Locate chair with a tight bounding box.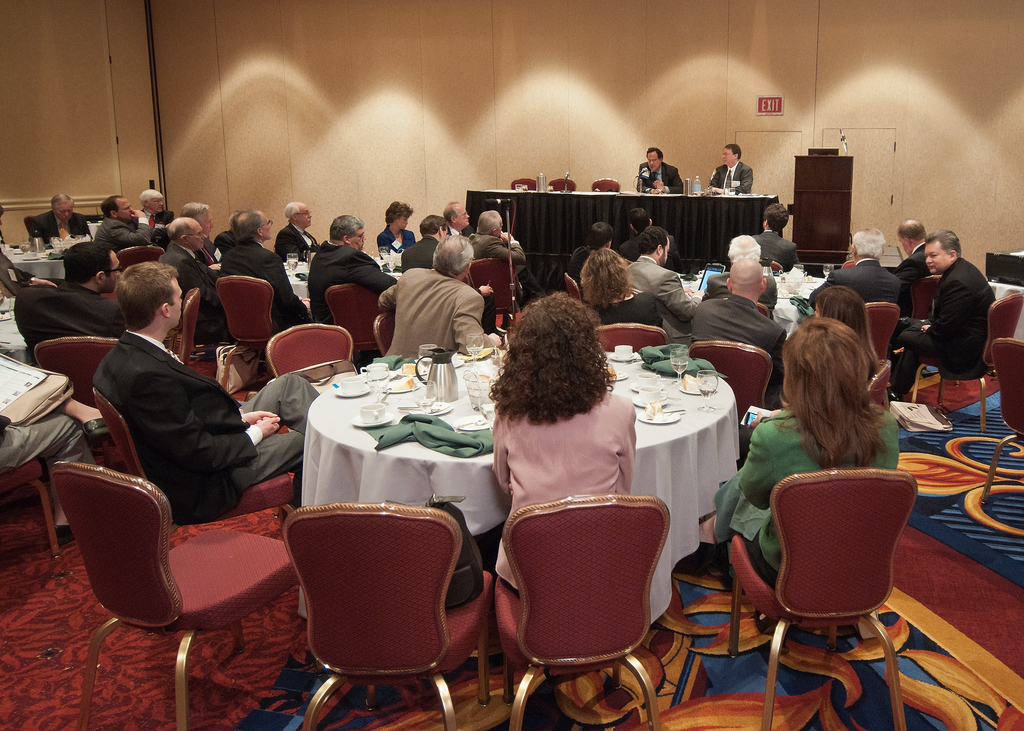
91 384 297 597.
